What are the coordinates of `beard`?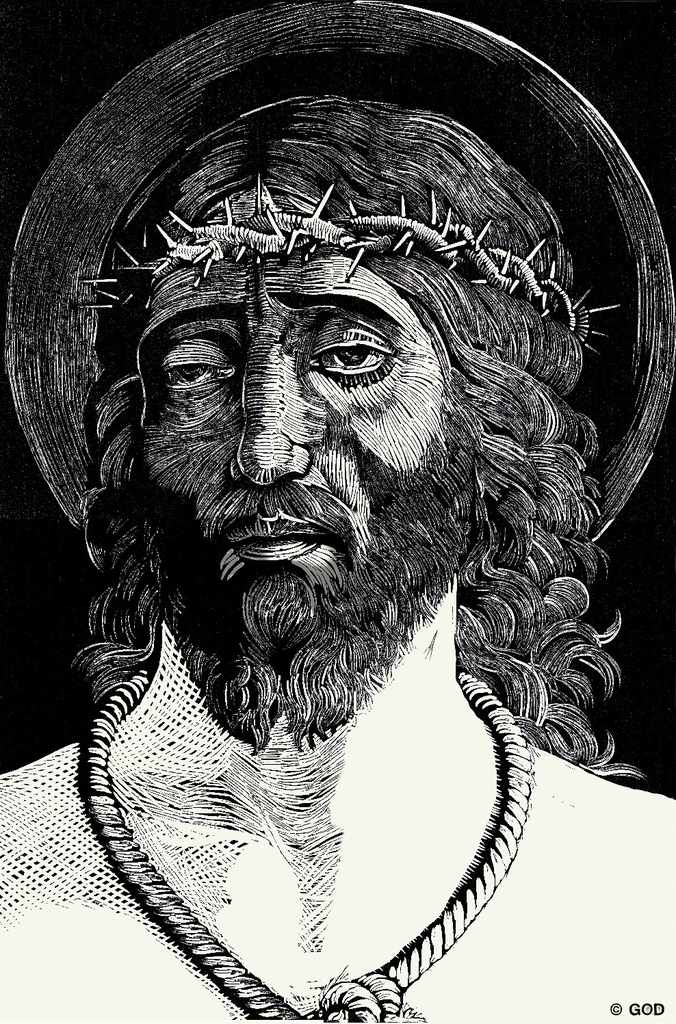
x1=140, y1=432, x2=484, y2=754.
